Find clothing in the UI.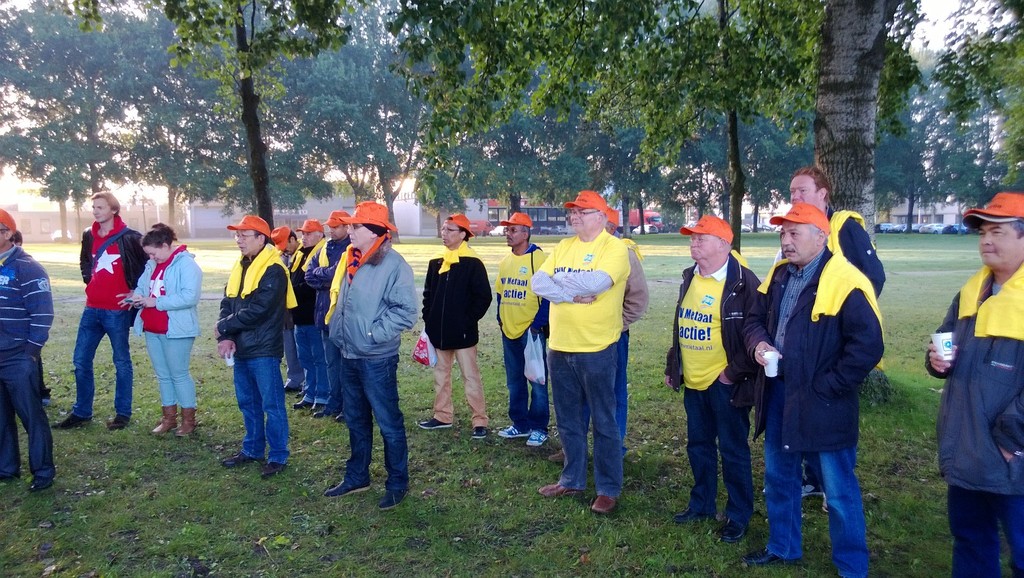
UI element at [x1=764, y1=244, x2=888, y2=577].
